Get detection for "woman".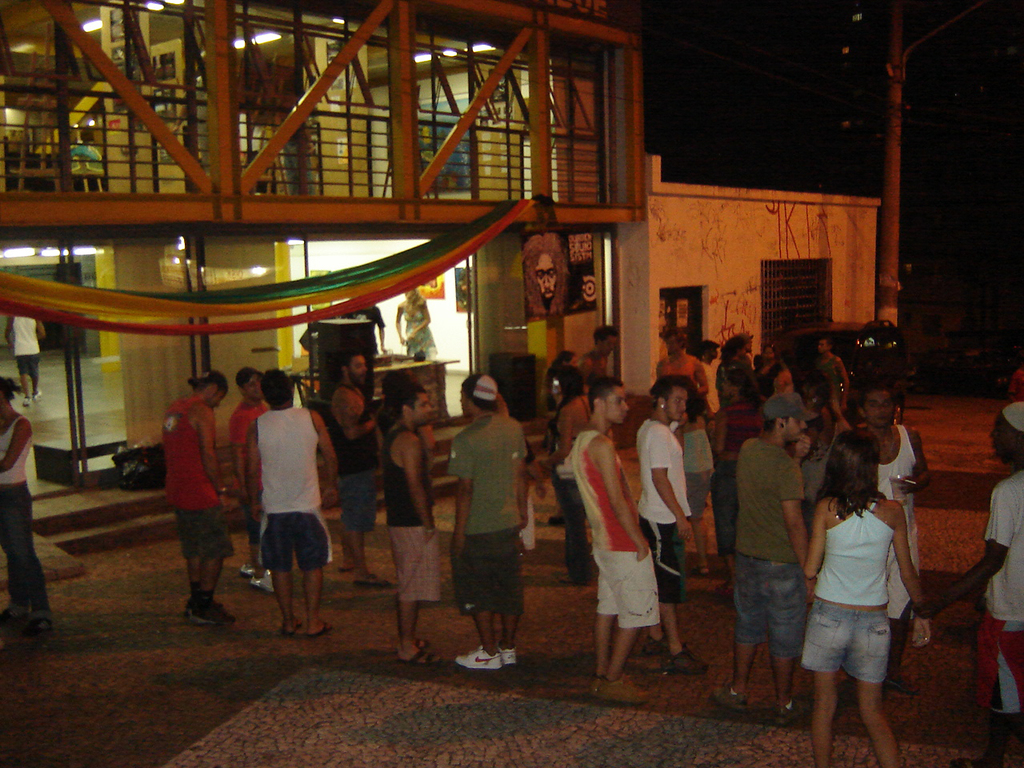
Detection: (left=672, top=374, right=714, bottom=572).
